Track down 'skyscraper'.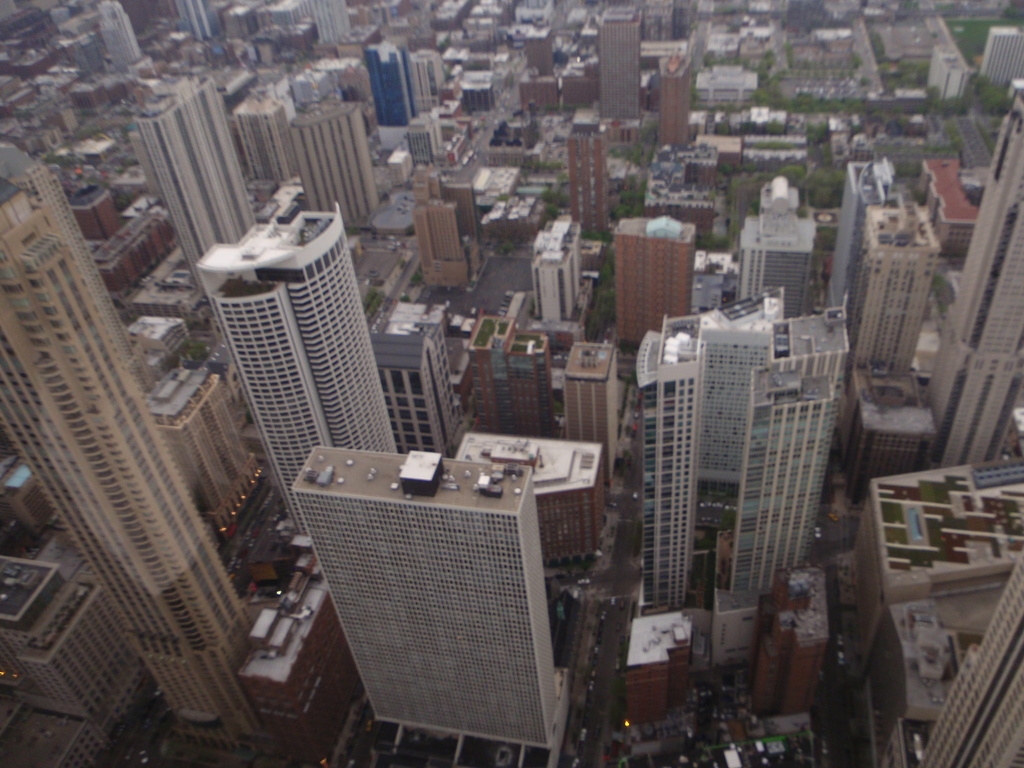
Tracked to 631:246:868:720.
